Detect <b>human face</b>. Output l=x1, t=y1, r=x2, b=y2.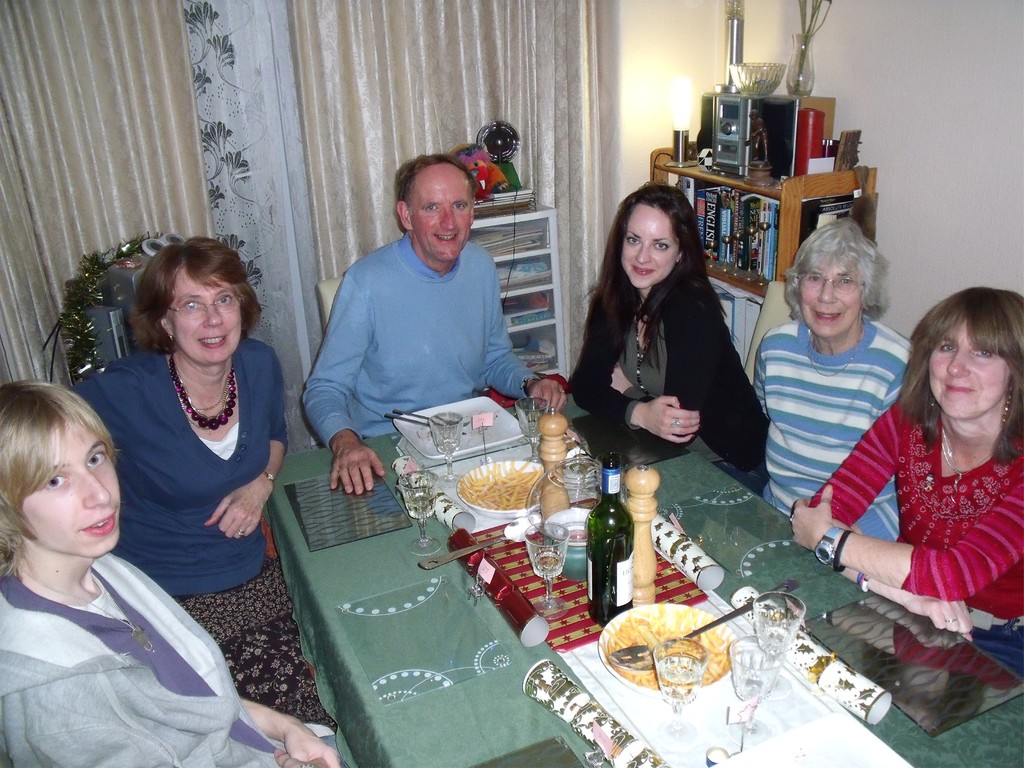
l=163, t=263, r=239, b=364.
